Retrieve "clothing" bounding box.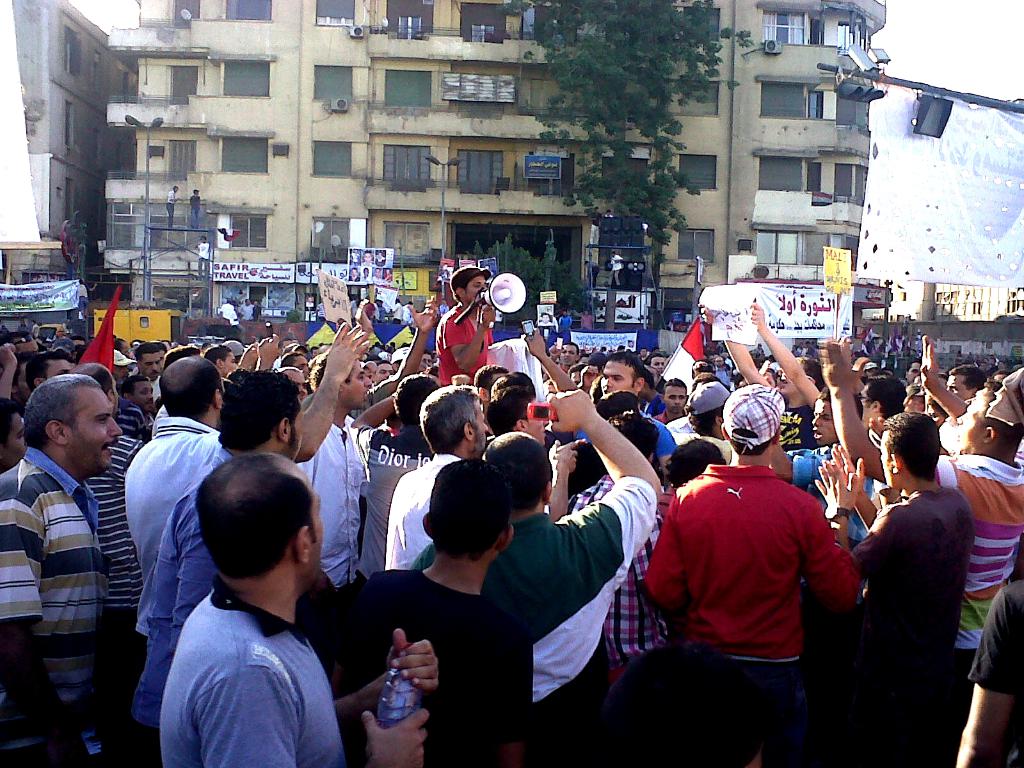
Bounding box: left=0, top=454, right=83, bottom=764.
